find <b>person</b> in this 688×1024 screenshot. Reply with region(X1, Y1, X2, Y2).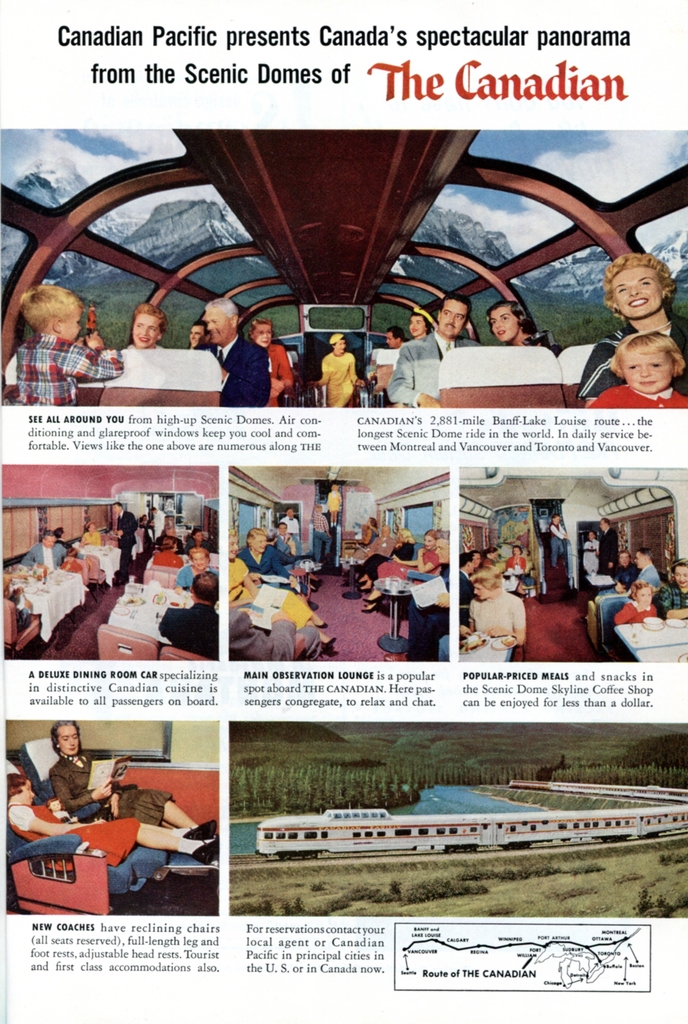
region(588, 323, 687, 405).
